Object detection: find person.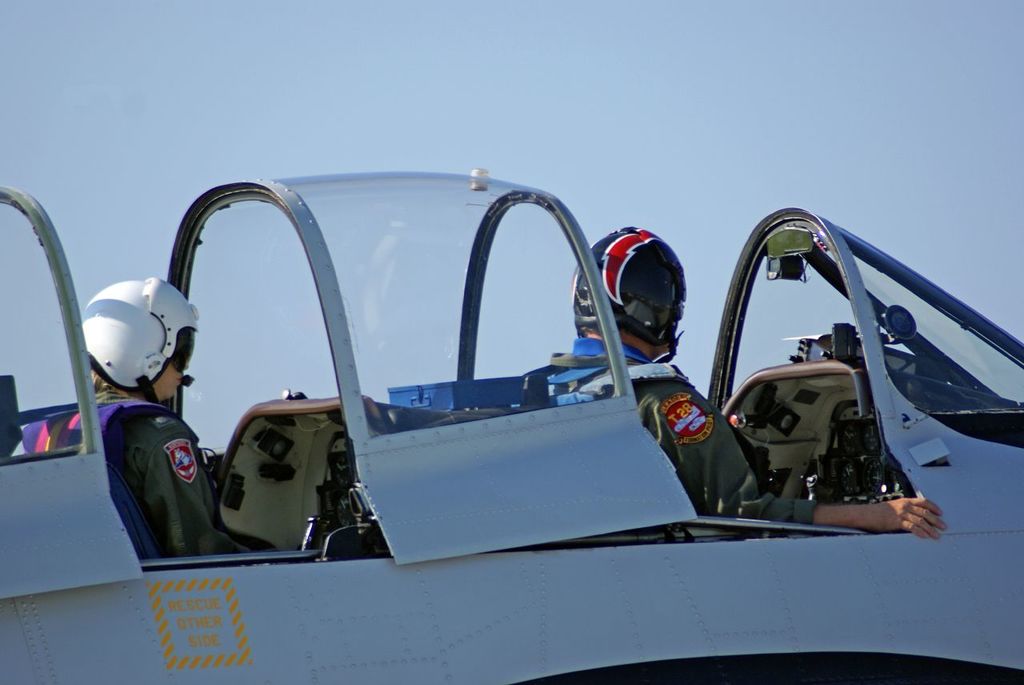
(530,231,946,522).
